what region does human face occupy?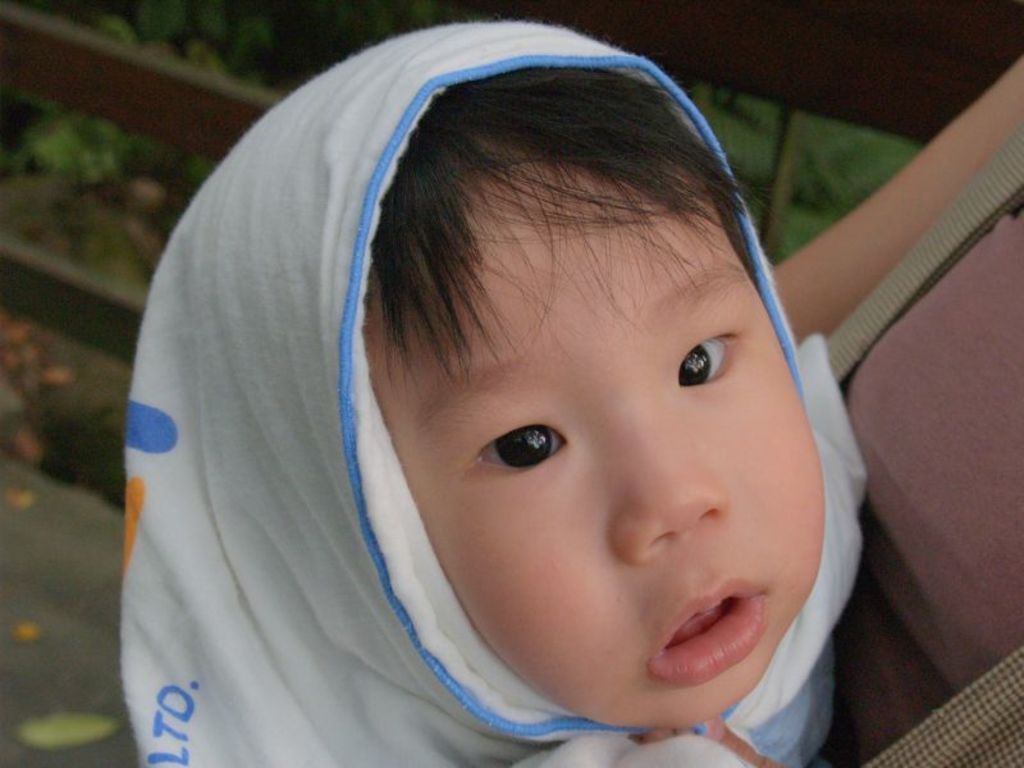
{"x1": 364, "y1": 132, "x2": 828, "y2": 732}.
